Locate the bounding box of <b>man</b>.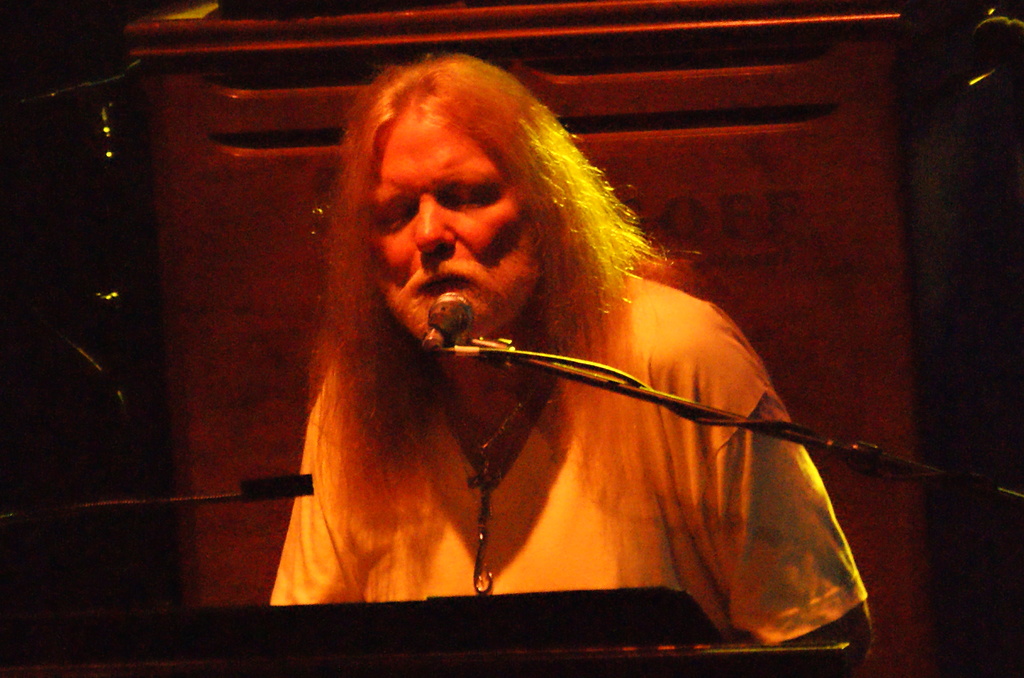
Bounding box: left=267, top=50, right=878, bottom=654.
